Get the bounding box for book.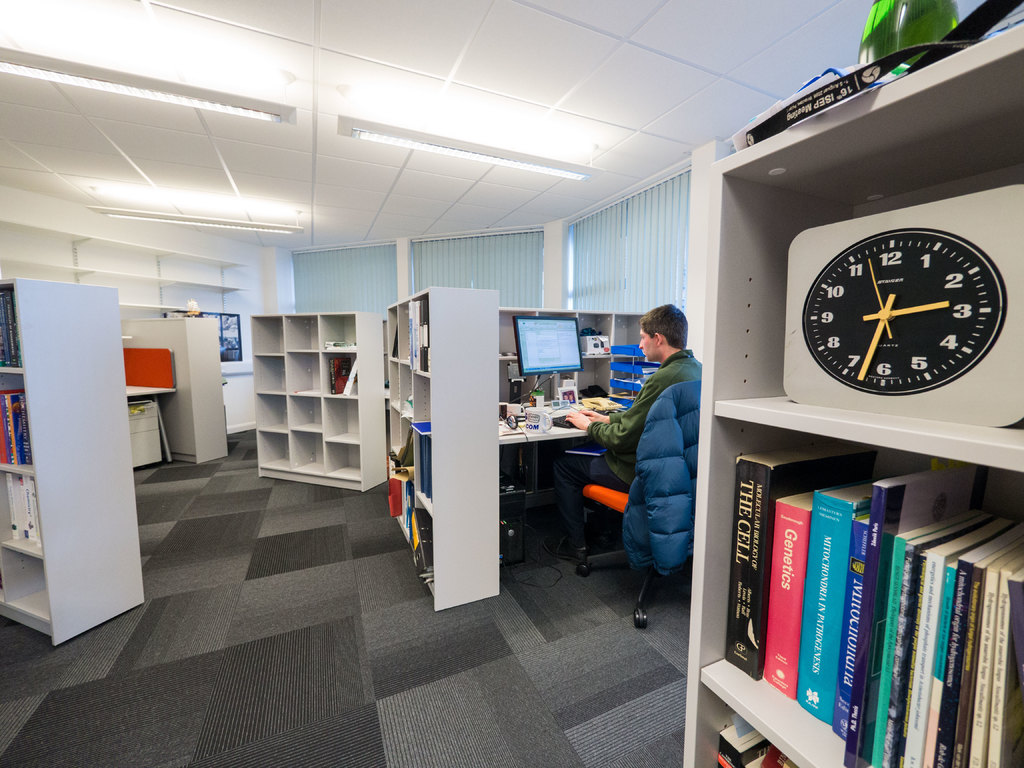
box=[409, 419, 435, 437].
